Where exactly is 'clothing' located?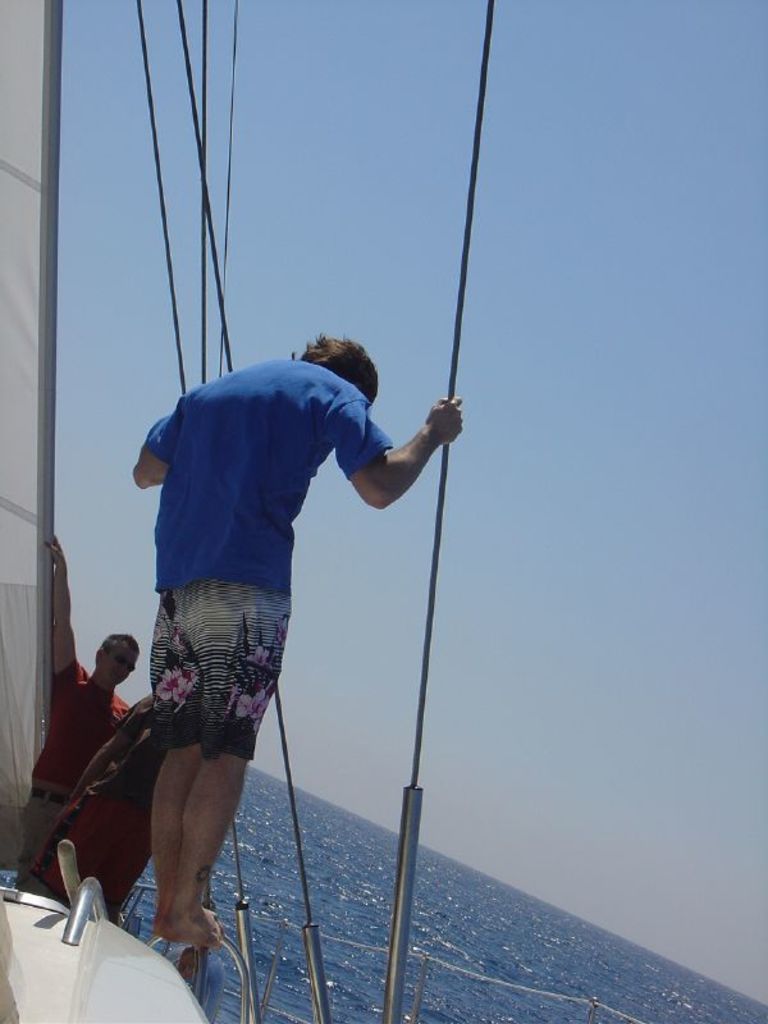
Its bounding box is <box>29,687,169,920</box>.
